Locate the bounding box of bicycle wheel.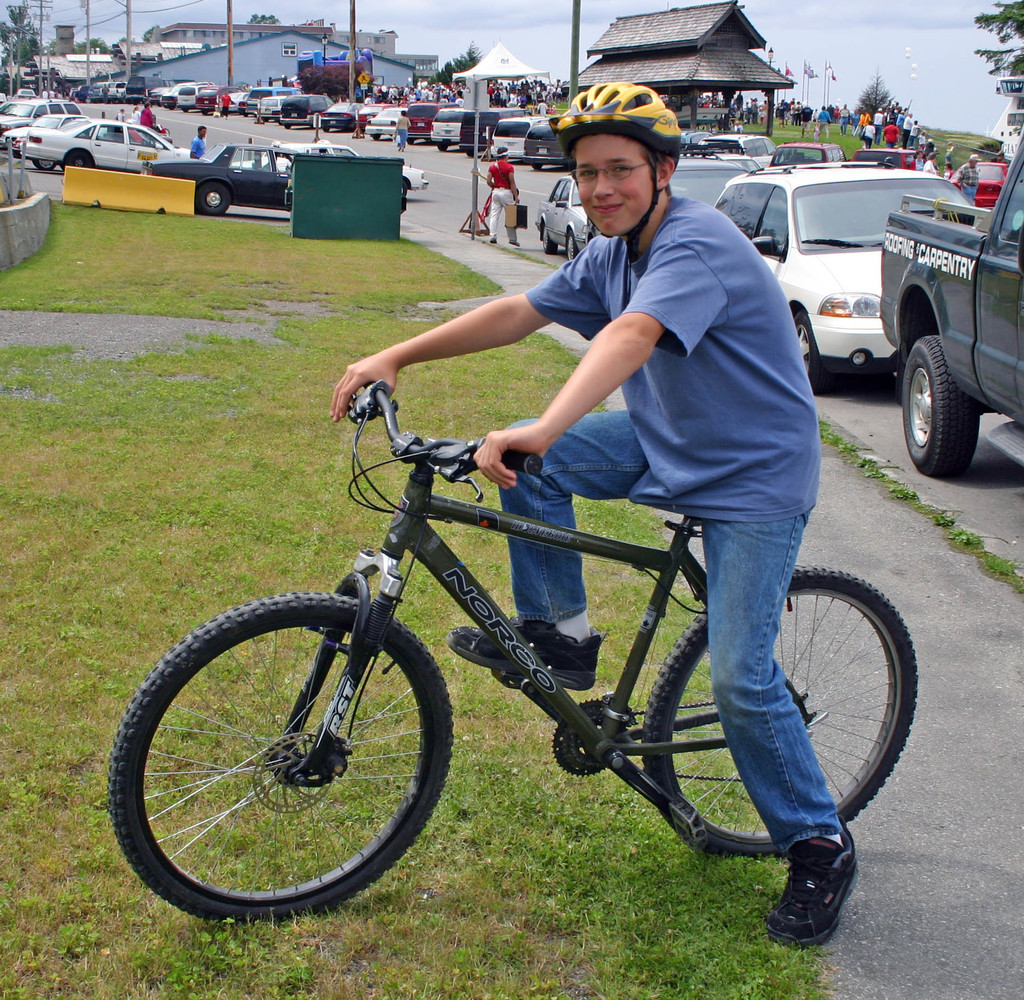
Bounding box: 104,592,455,923.
